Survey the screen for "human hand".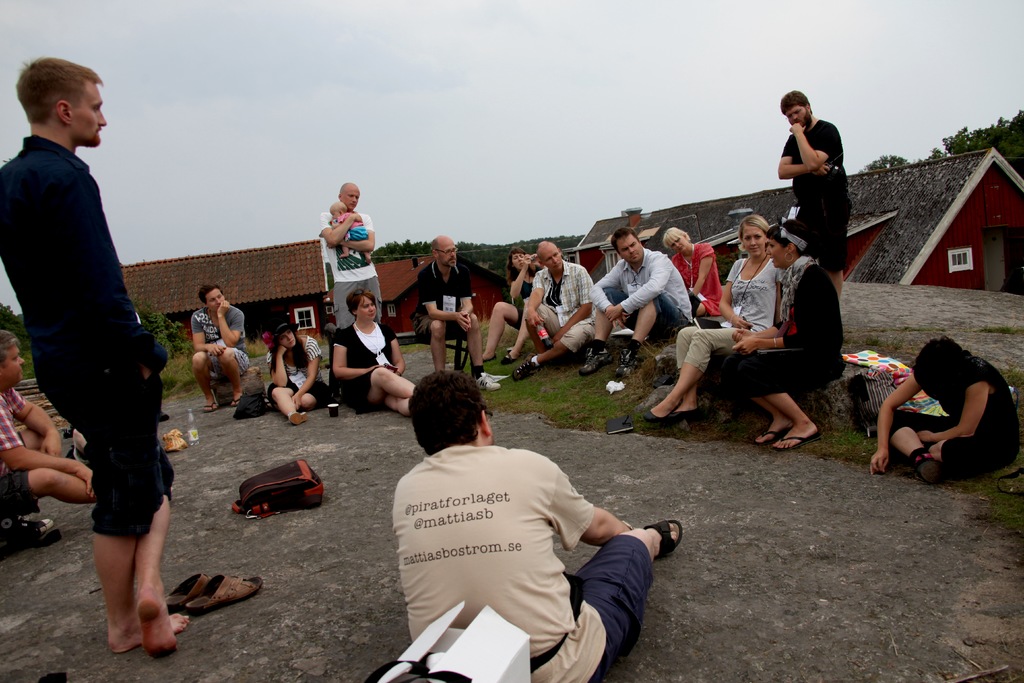
Survey found: 76:462:98:503.
